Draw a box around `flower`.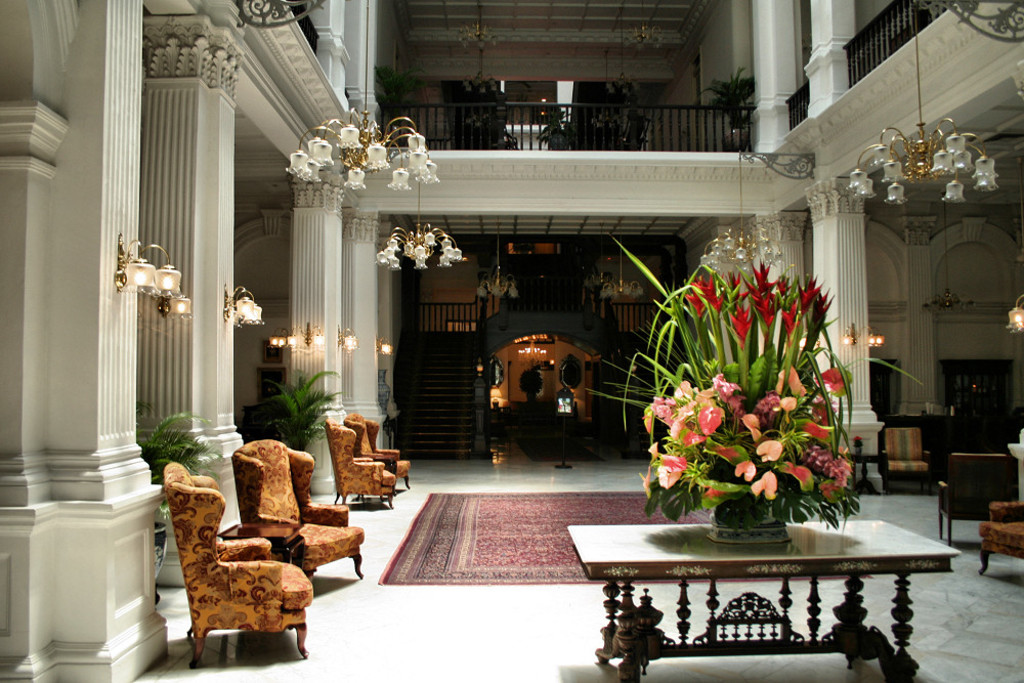
box=[744, 271, 779, 298].
